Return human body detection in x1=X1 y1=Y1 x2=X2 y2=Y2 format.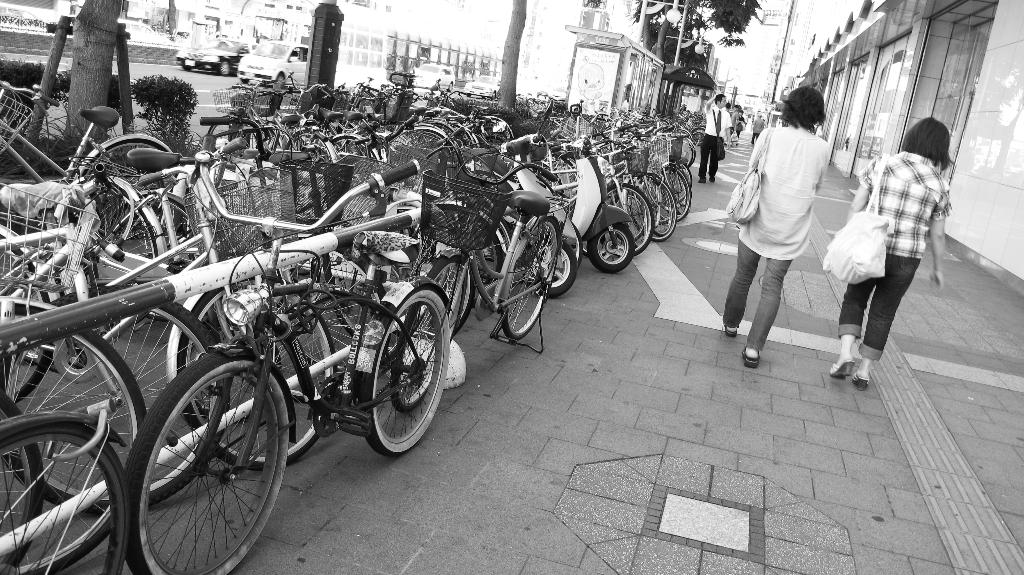
x1=694 y1=92 x2=735 y2=182.
